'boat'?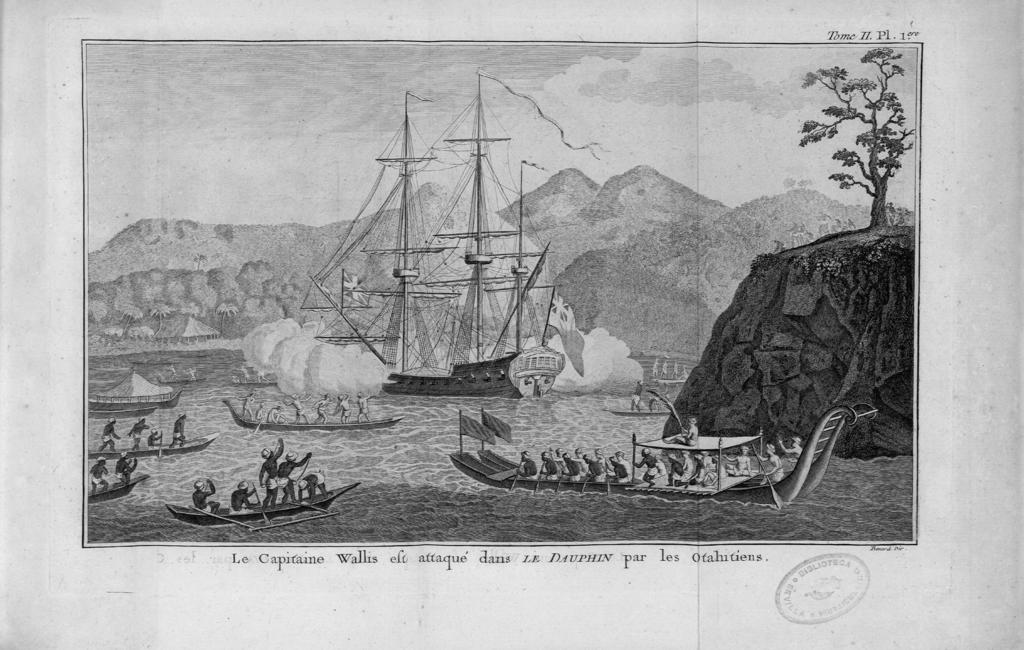
crop(89, 372, 188, 423)
